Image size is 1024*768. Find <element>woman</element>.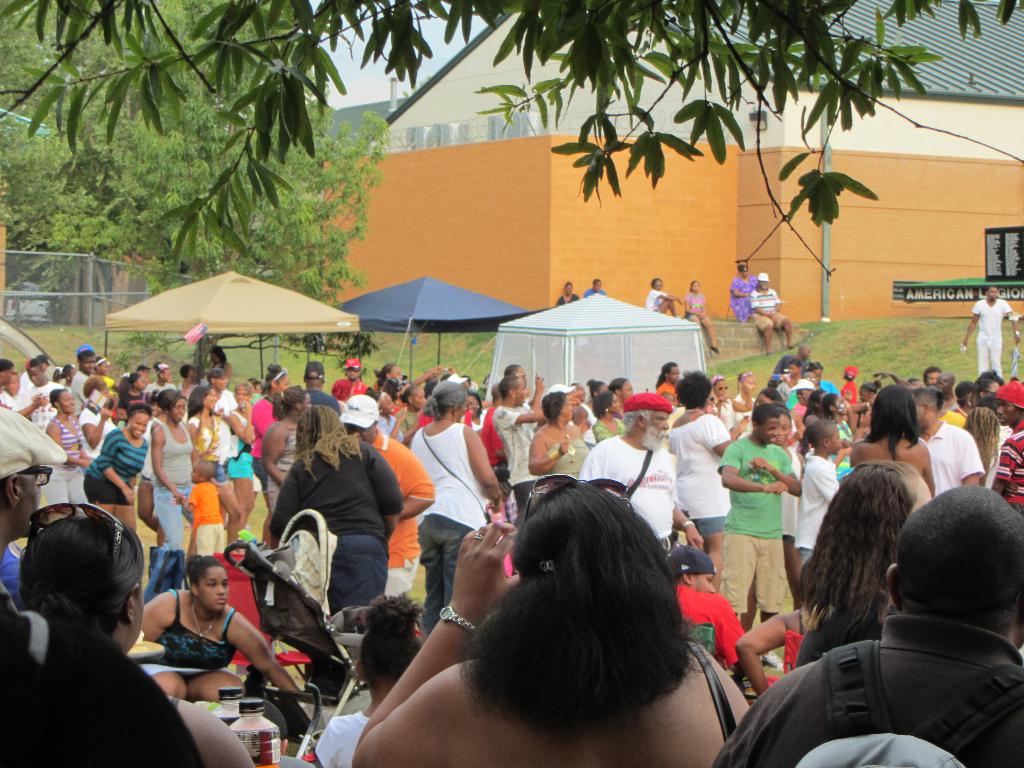
BBox(797, 452, 933, 666).
